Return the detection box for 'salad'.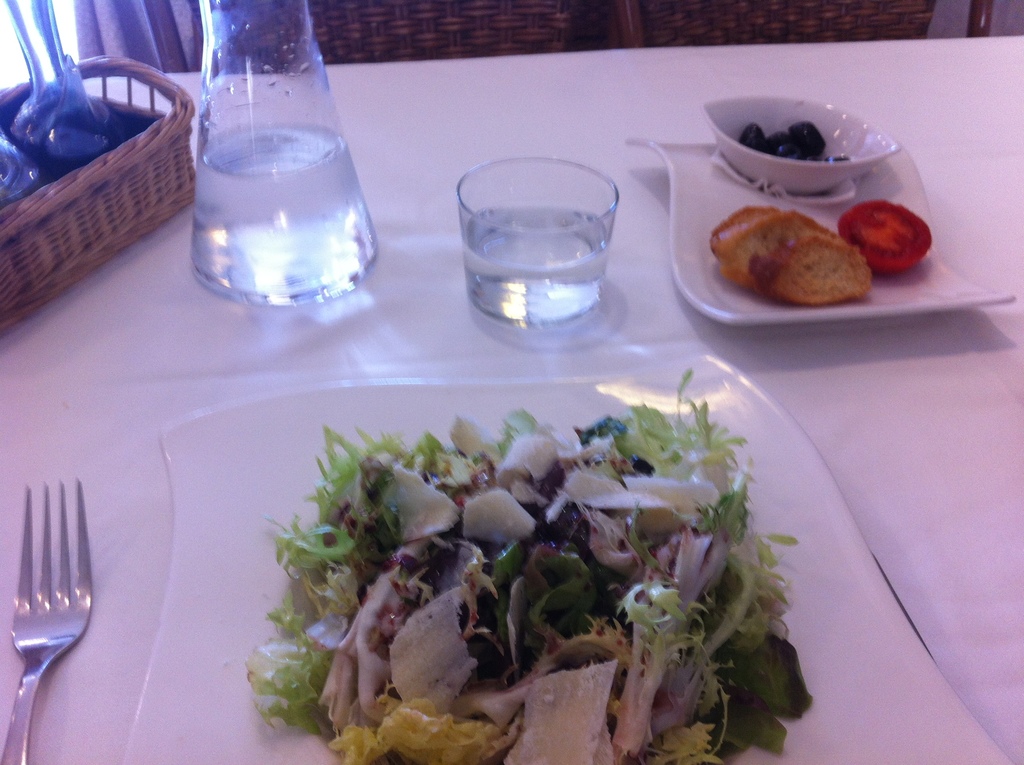
left=247, top=357, right=812, bottom=764.
